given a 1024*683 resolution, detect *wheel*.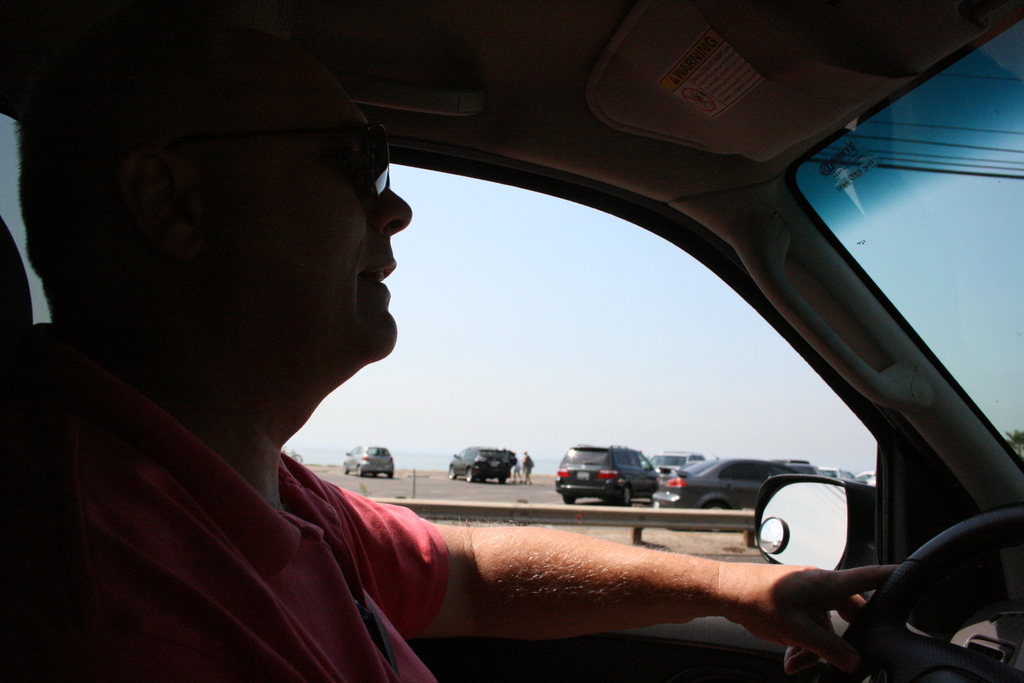
[609, 483, 642, 508].
